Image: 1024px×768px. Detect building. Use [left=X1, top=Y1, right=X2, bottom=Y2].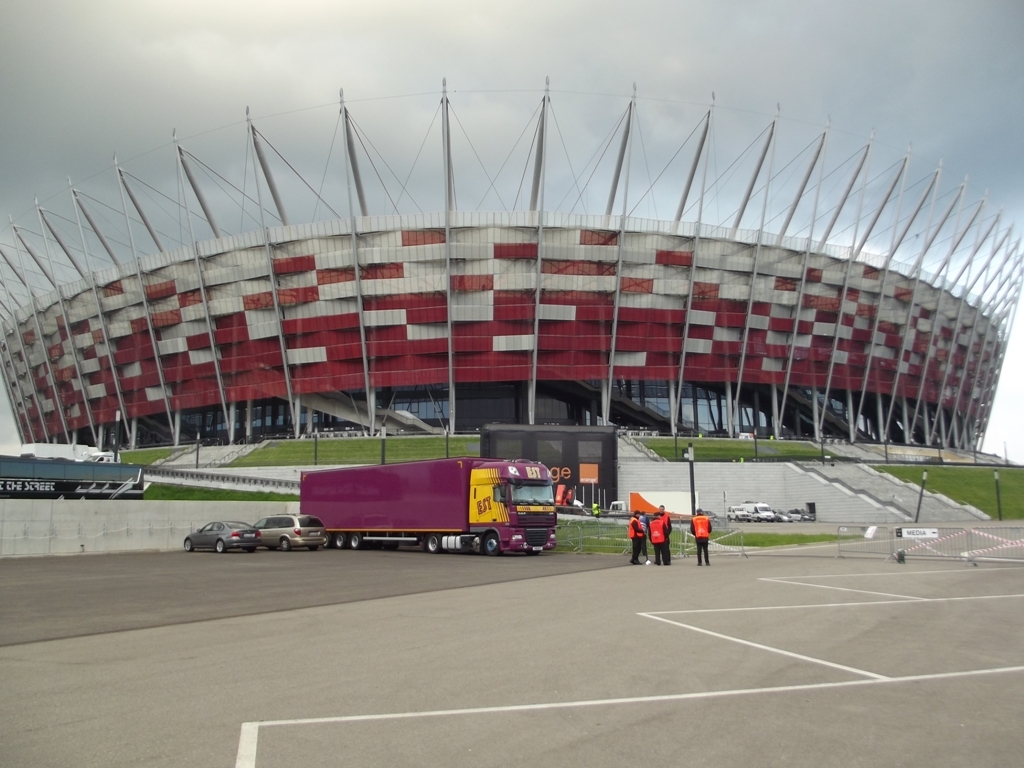
[left=0, top=77, right=1023, bottom=436].
